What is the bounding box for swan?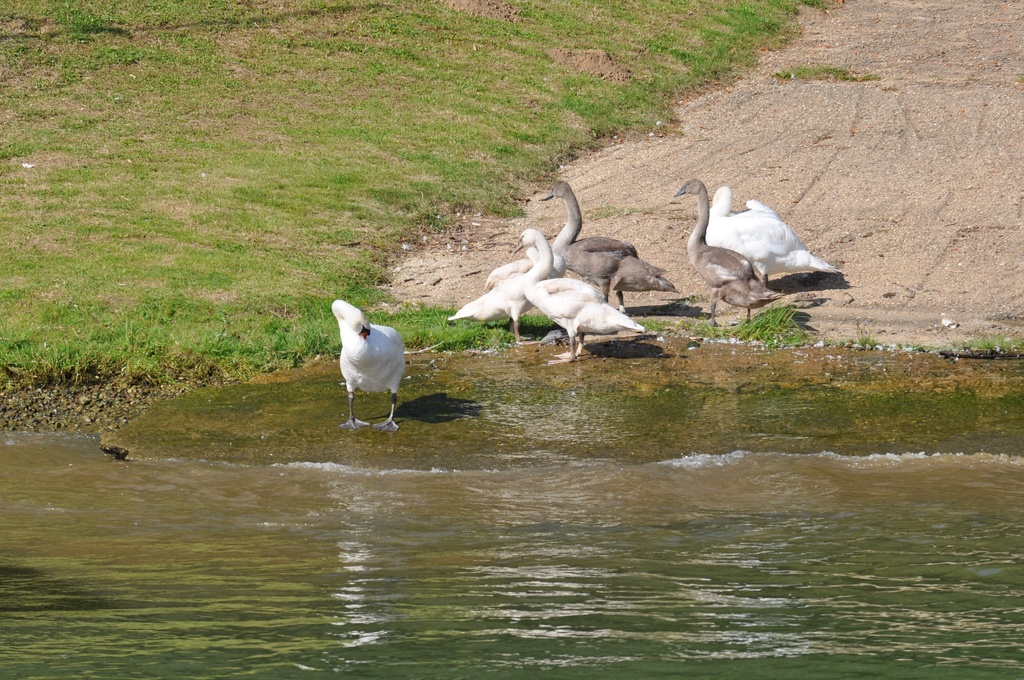
<bbox>702, 182, 851, 284</bbox>.
